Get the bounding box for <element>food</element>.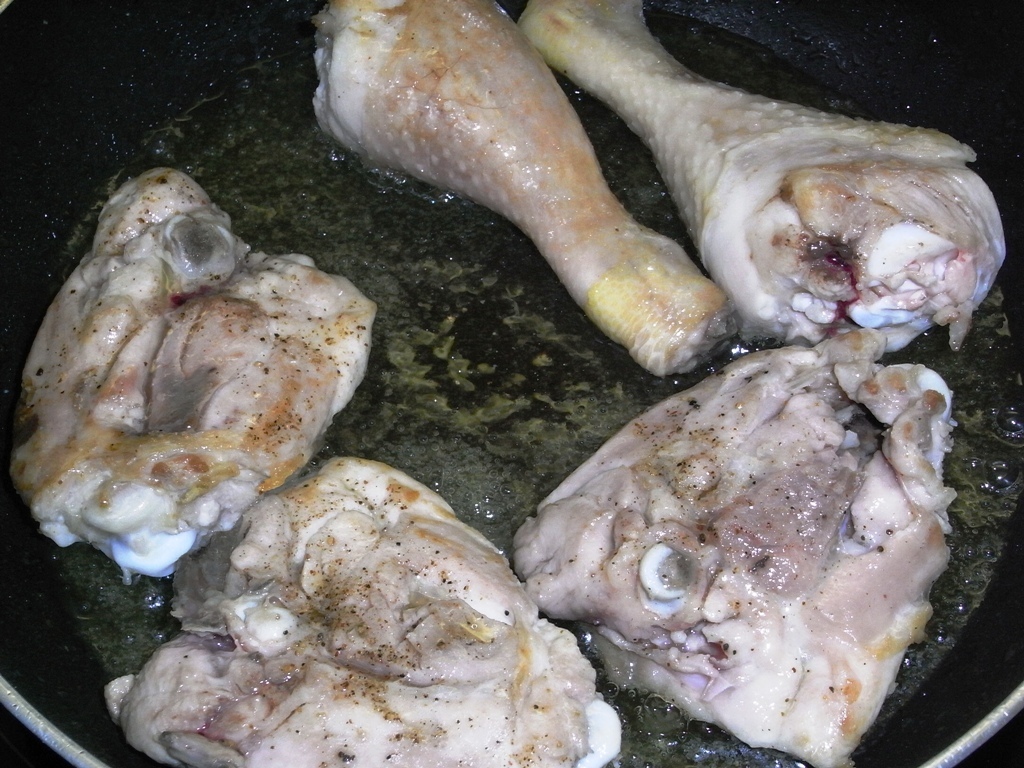
542, 330, 966, 755.
